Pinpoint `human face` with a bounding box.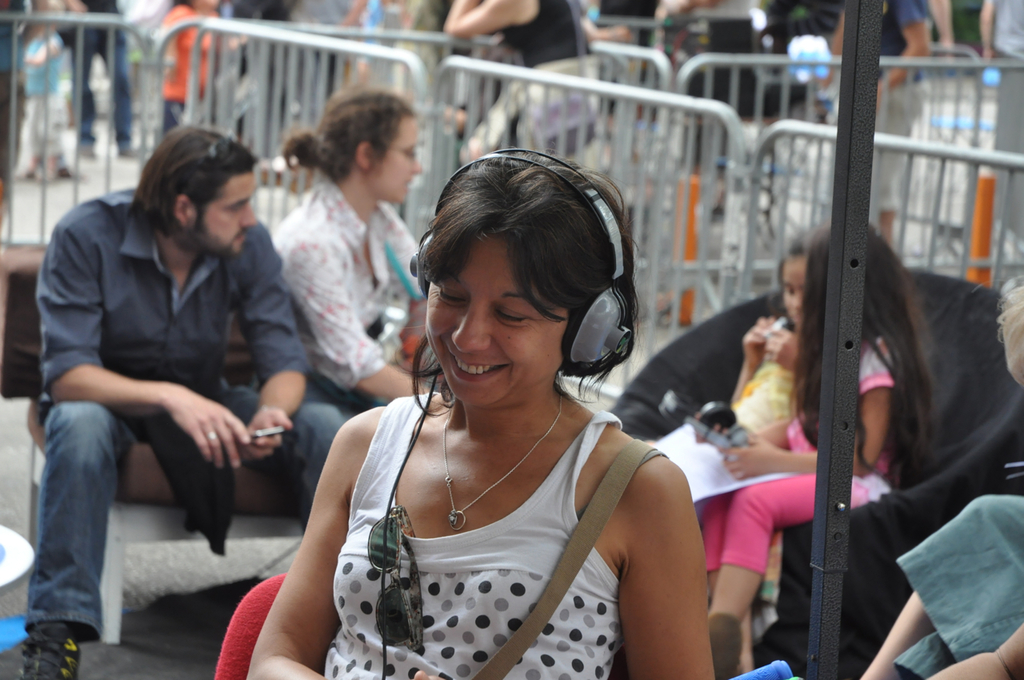
box=[782, 251, 808, 332].
